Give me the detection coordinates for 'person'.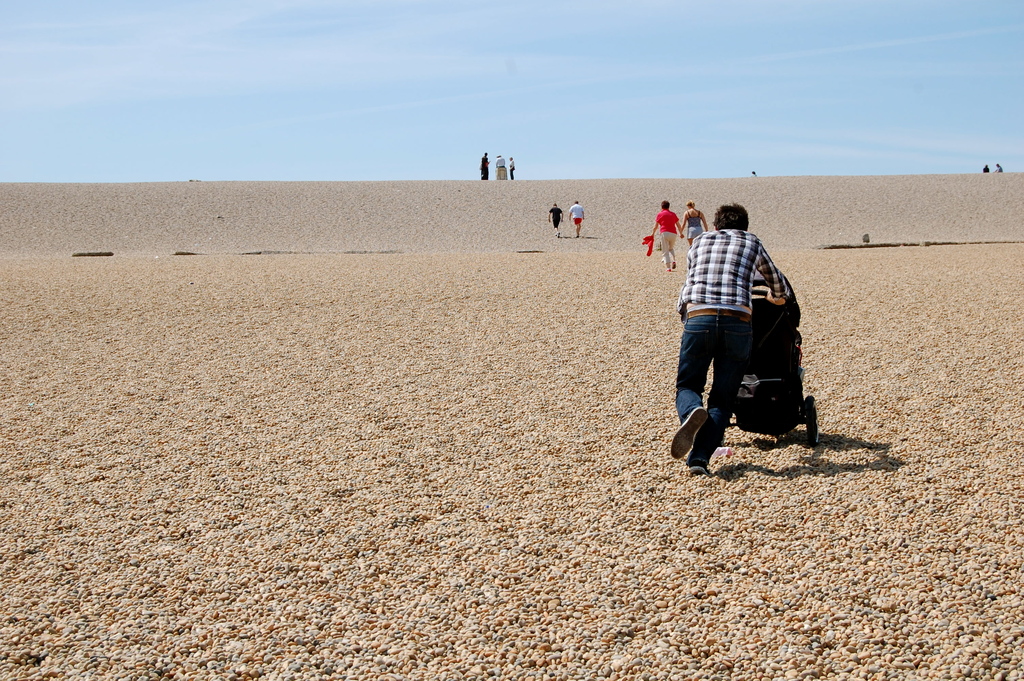
<region>982, 161, 991, 173</region>.
